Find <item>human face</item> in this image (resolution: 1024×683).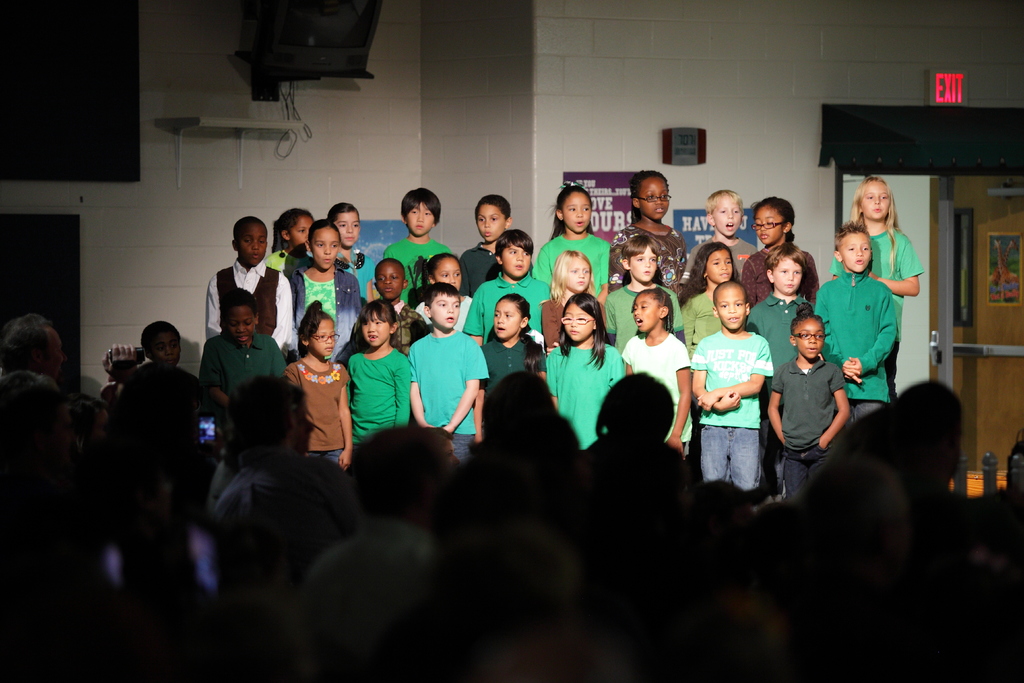
BBox(568, 258, 590, 290).
